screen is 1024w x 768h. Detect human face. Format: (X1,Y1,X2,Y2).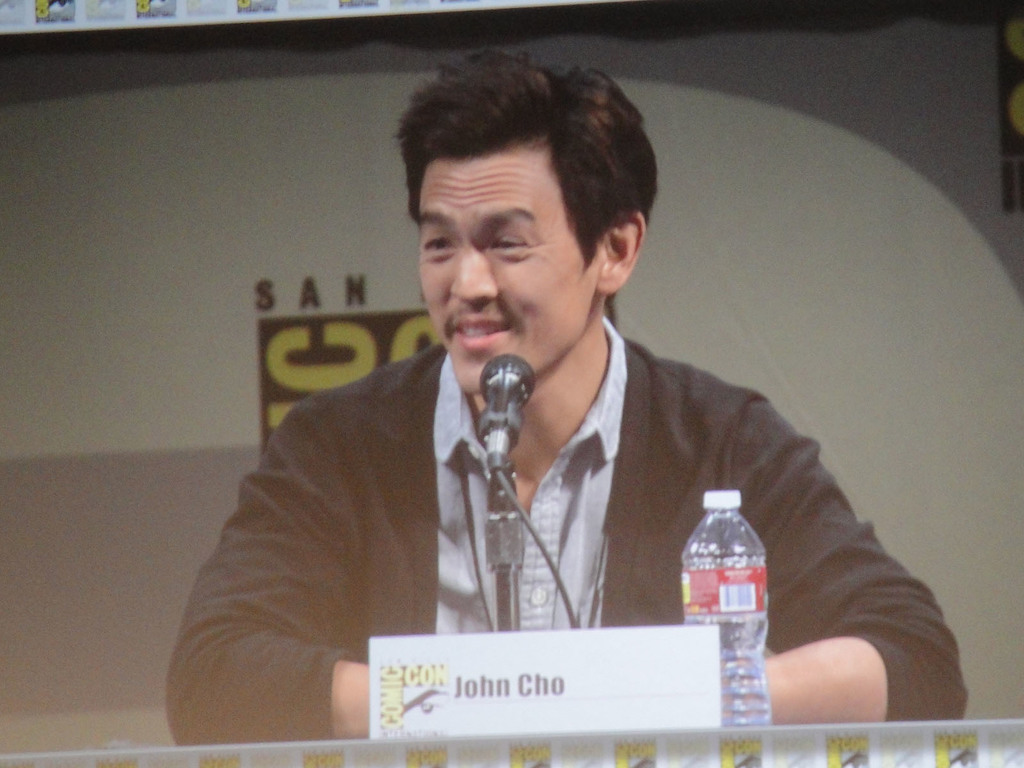
(416,141,604,399).
